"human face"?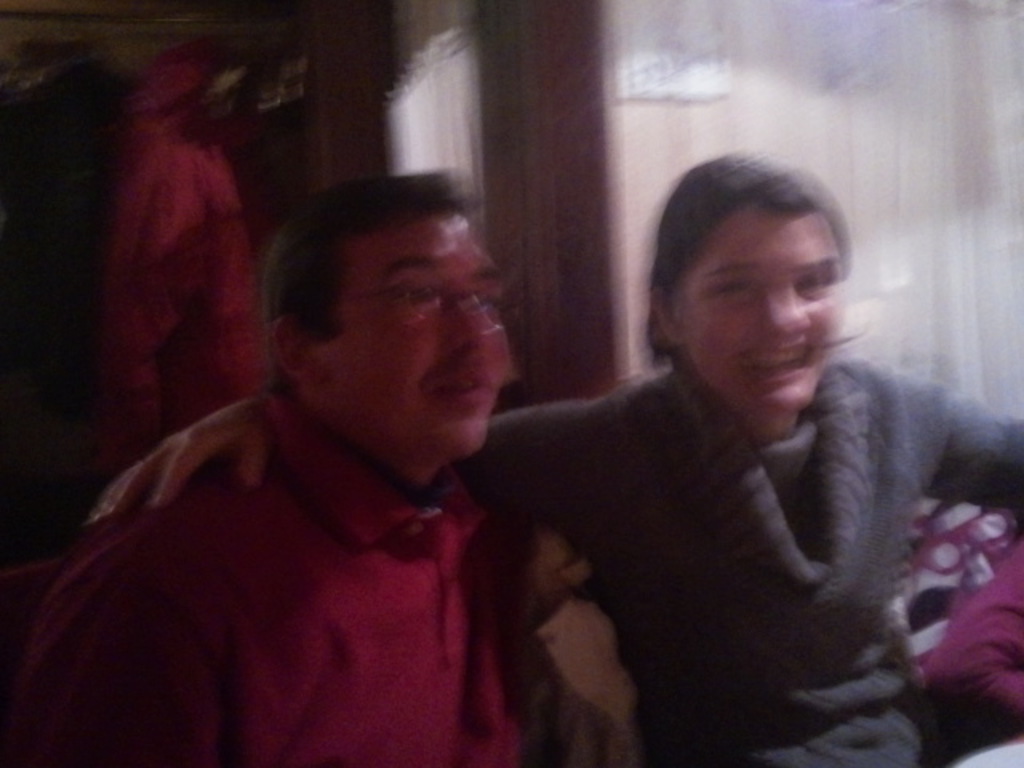
Rect(675, 203, 840, 411)
